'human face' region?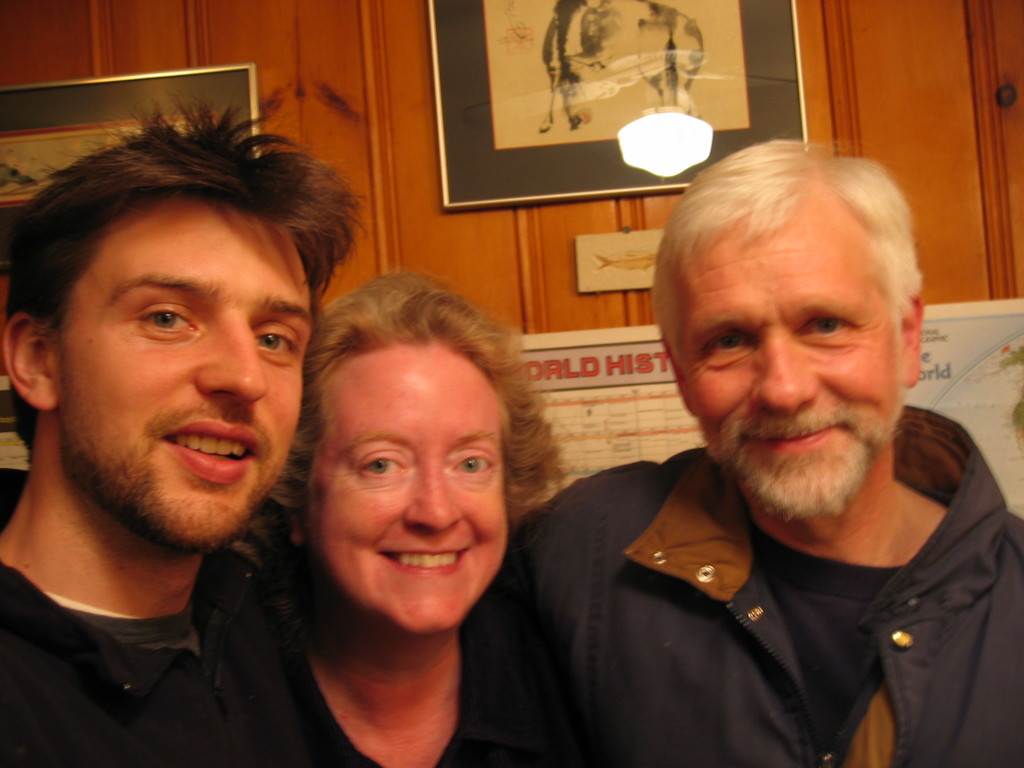
674,203,897,508
